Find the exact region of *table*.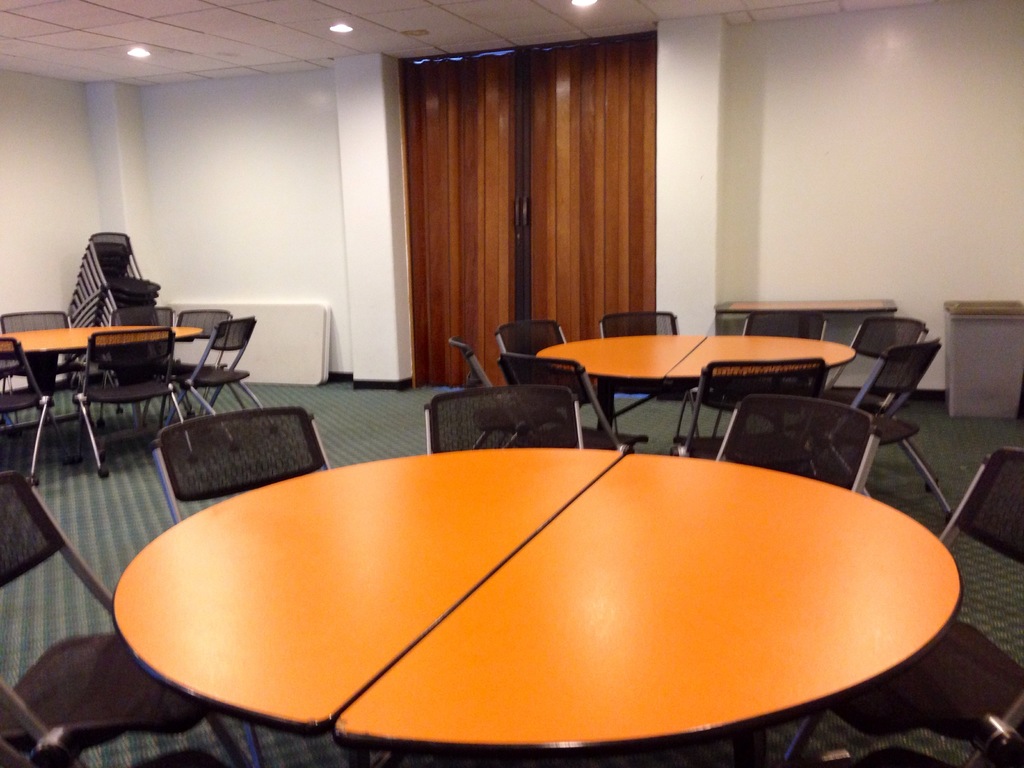
Exact region: [x1=54, y1=413, x2=995, y2=767].
